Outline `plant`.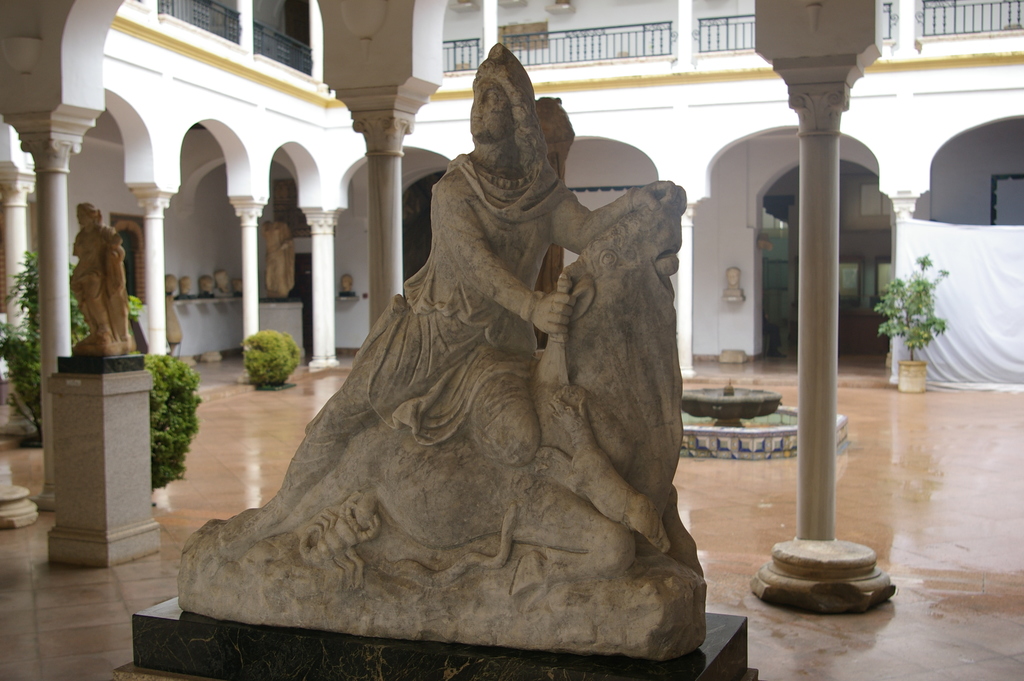
Outline: (left=876, top=249, right=948, bottom=368).
